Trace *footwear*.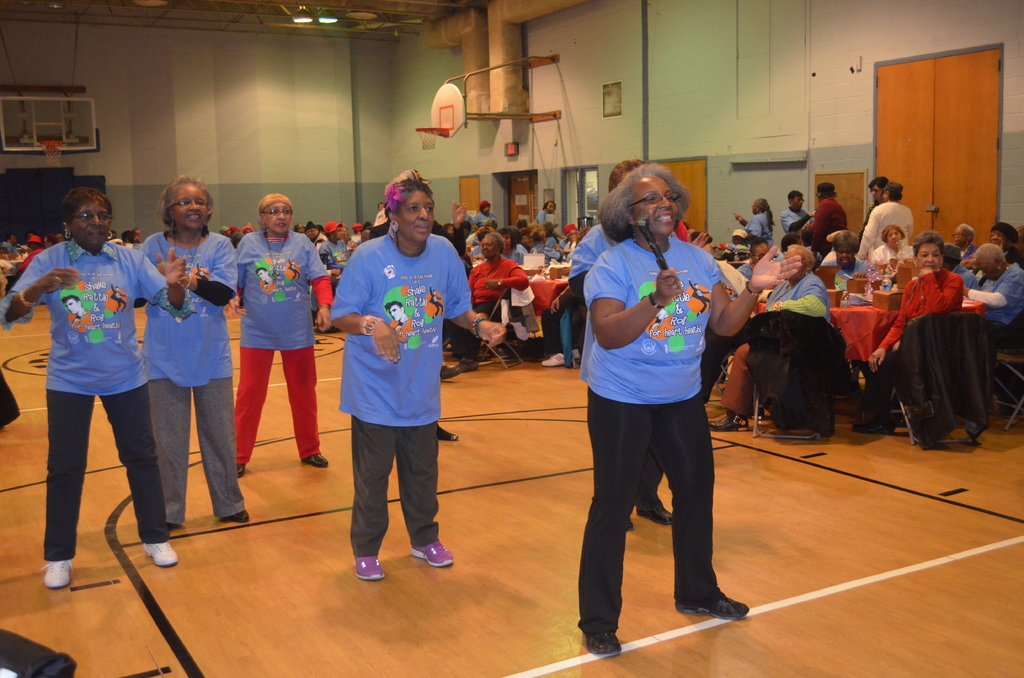
Traced to crop(636, 503, 673, 528).
